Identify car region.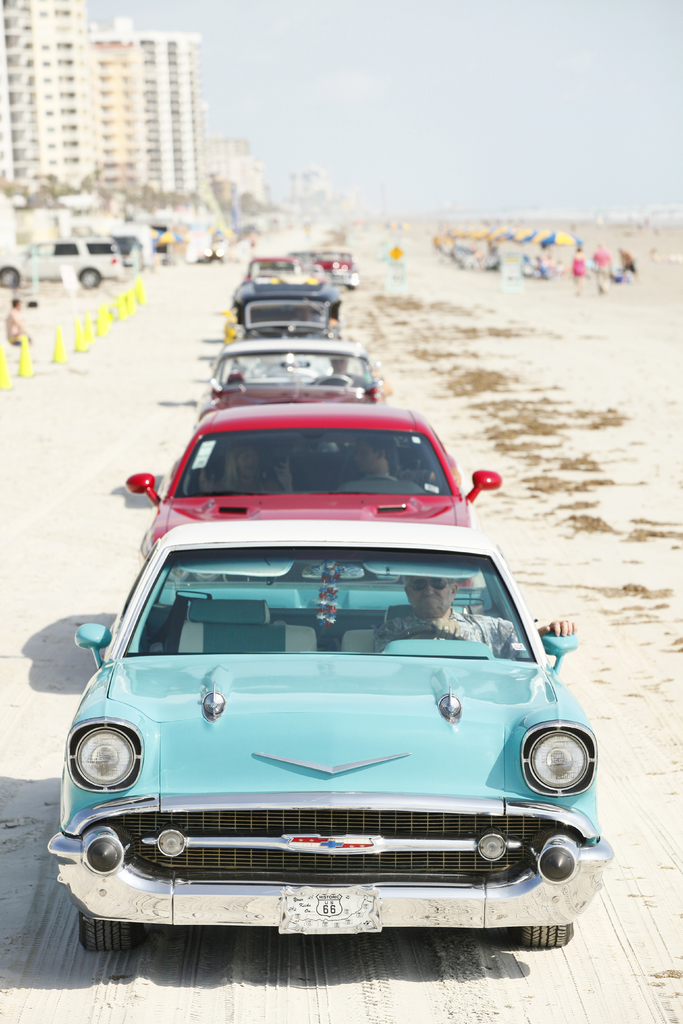
Region: pyautogui.locateOnScreen(226, 280, 345, 332).
